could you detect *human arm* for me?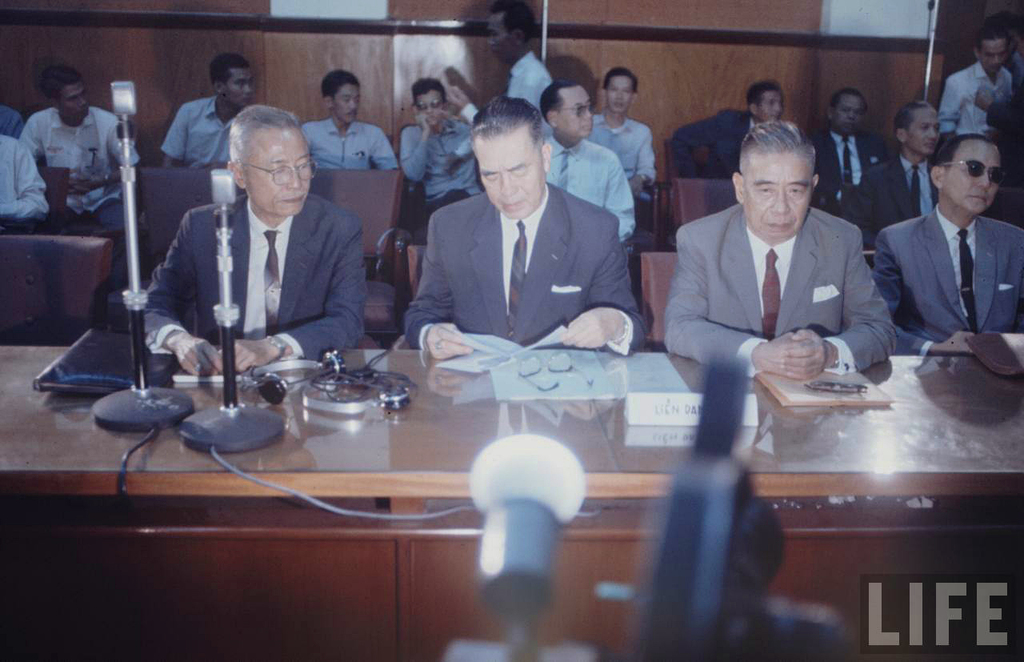
Detection result: <box>399,215,488,358</box>.
